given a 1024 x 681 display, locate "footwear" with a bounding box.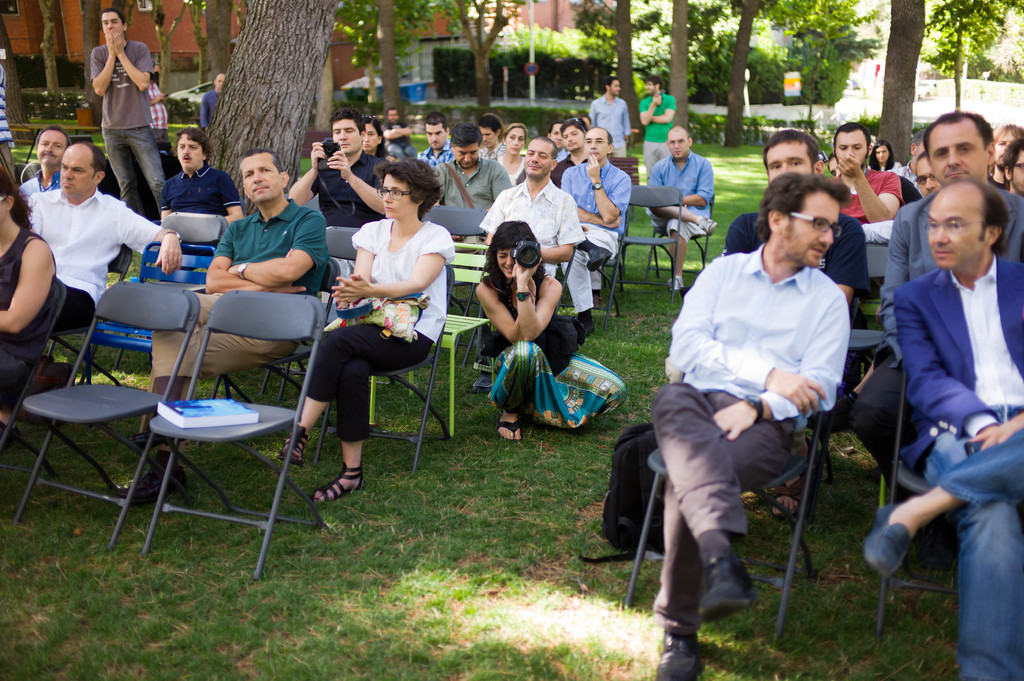
Located: (669, 273, 687, 292).
